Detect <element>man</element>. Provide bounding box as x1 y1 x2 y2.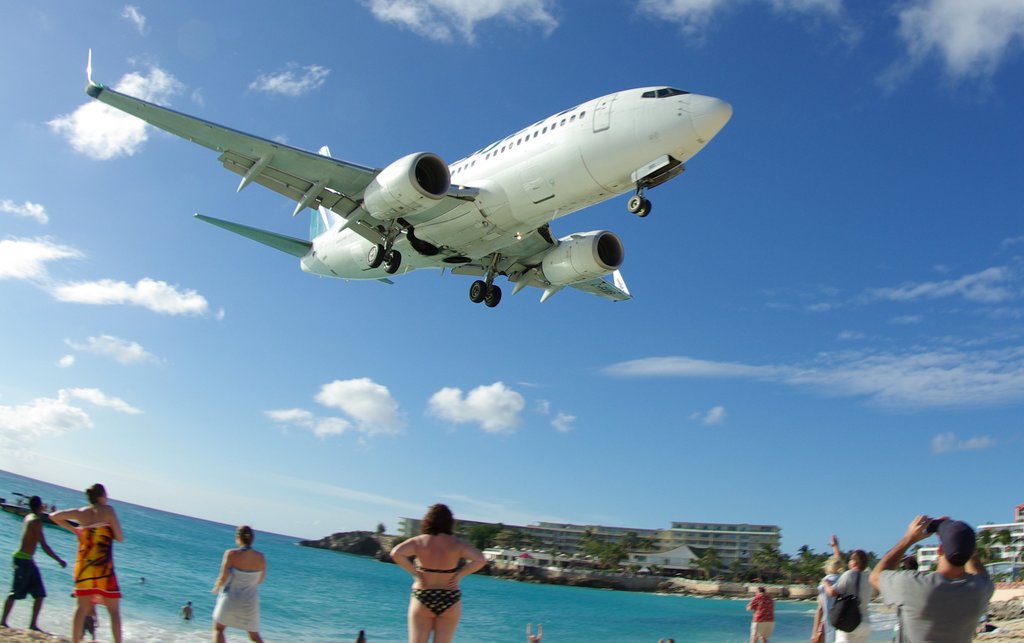
747 585 781 642.
